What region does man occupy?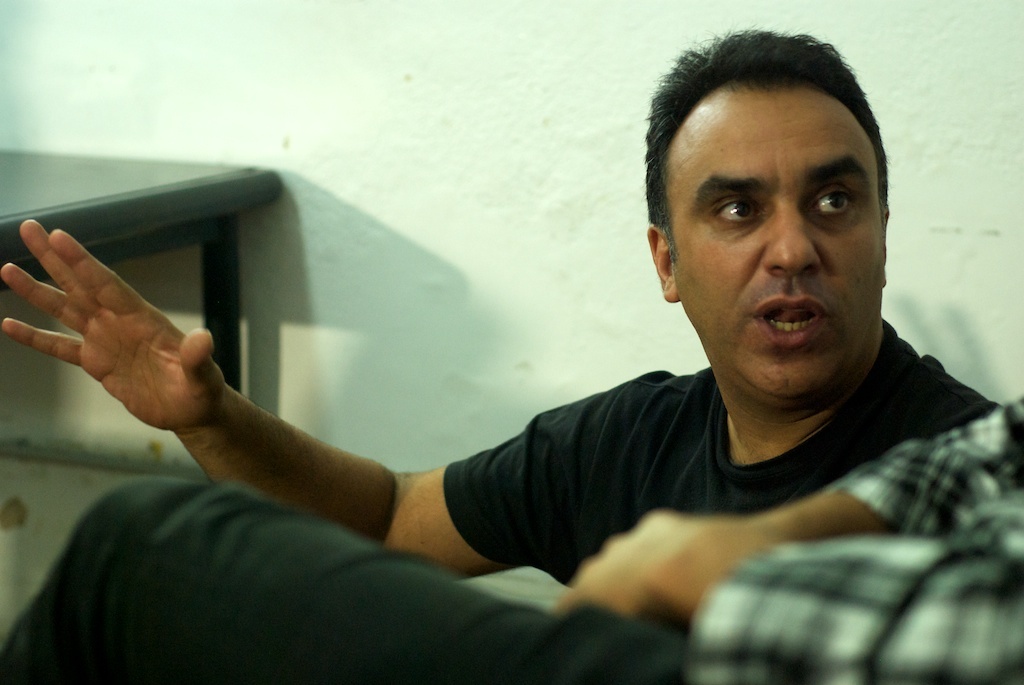
bbox(0, 385, 1023, 684).
